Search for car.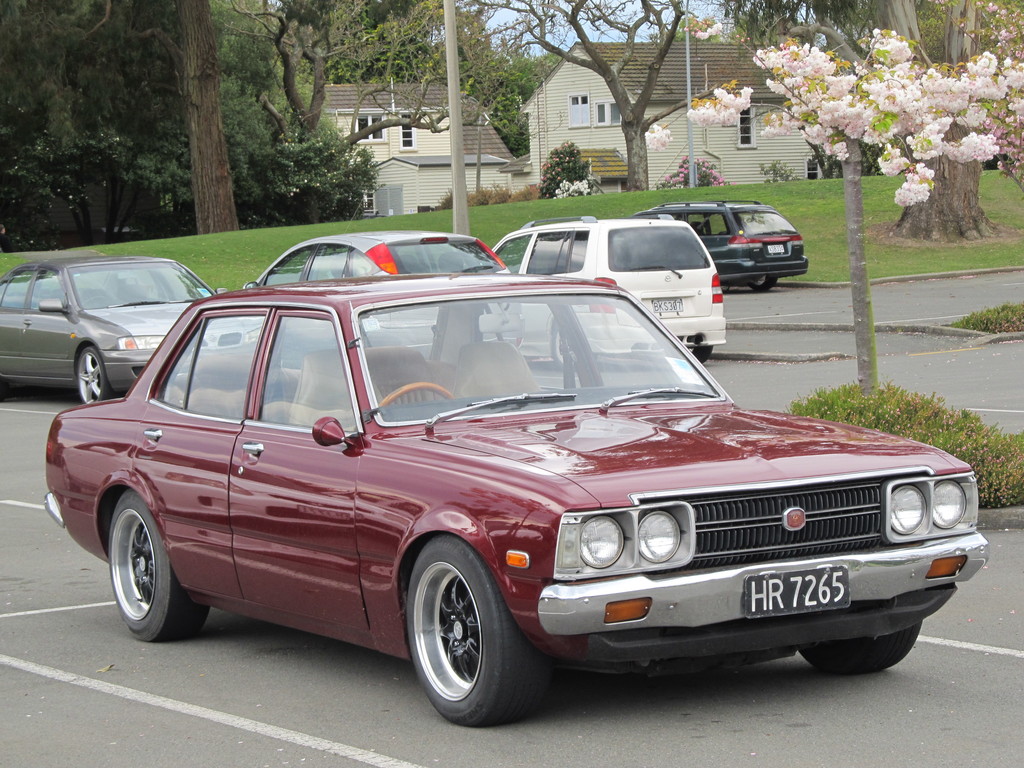
Found at [244,232,520,351].
